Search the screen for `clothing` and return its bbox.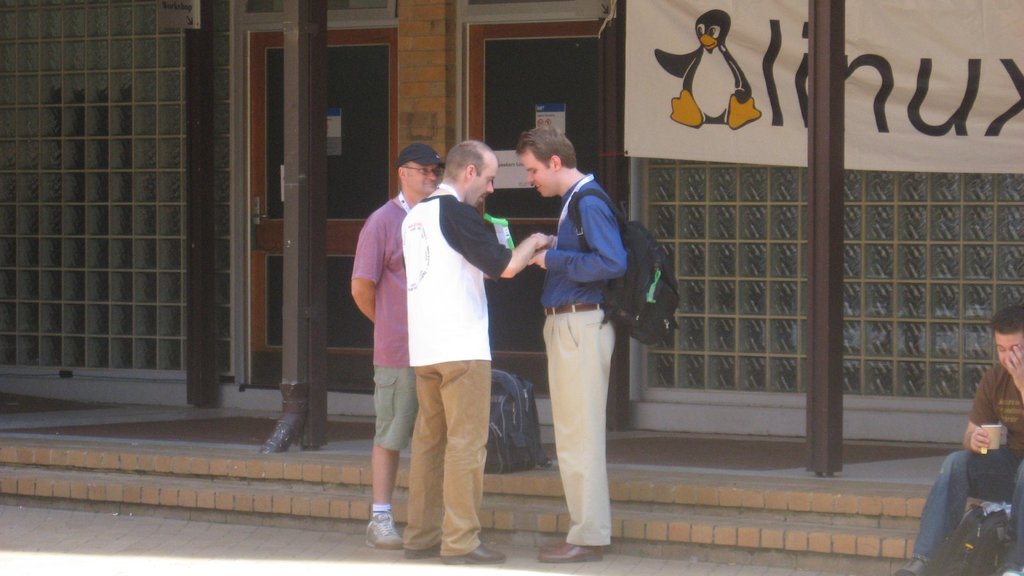
Found: BBox(360, 155, 511, 516).
